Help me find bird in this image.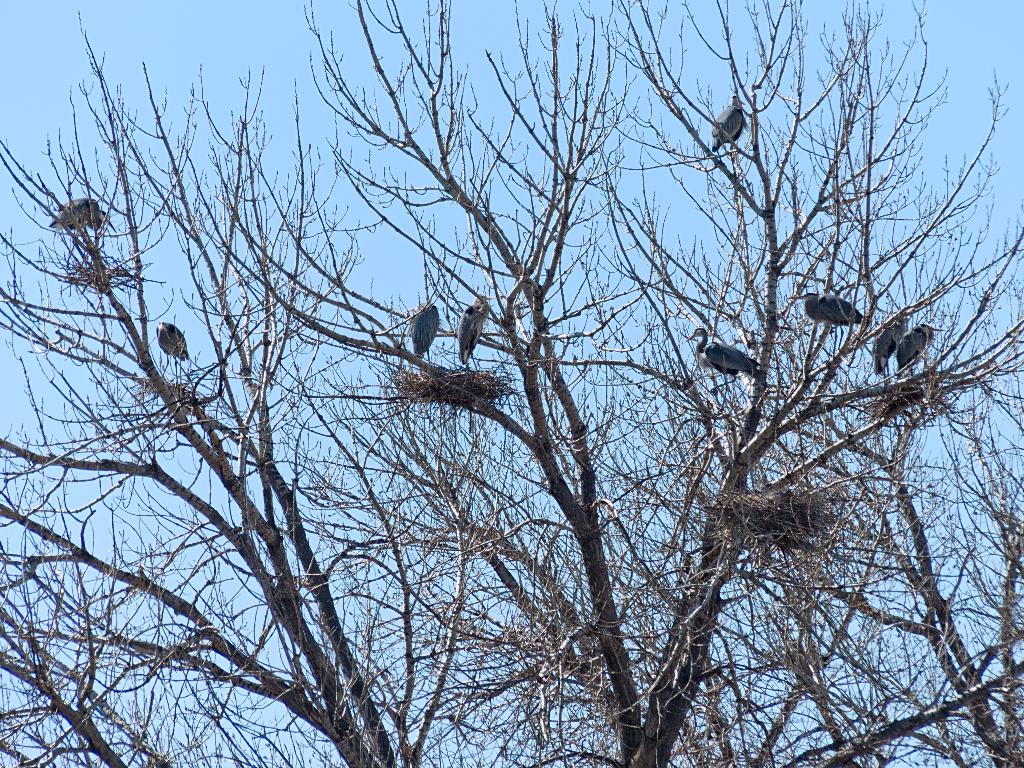
Found it: [456, 302, 488, 364].
